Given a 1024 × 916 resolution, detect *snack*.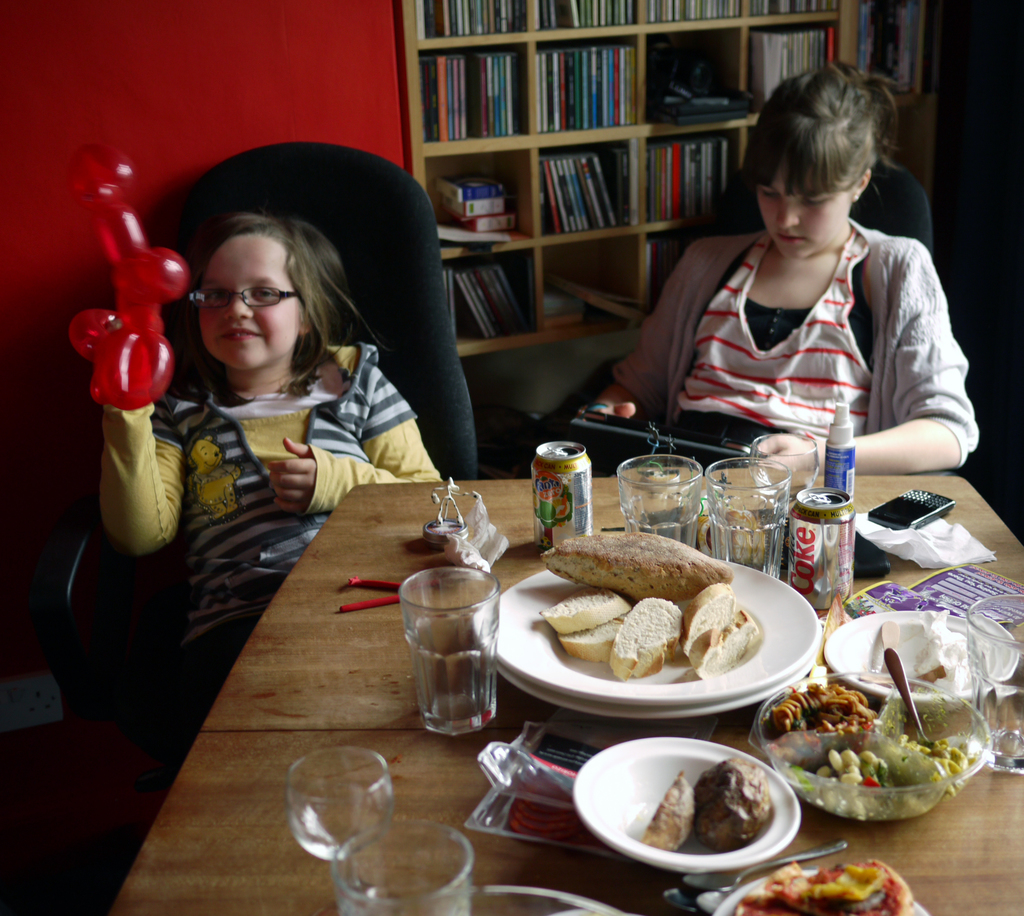
(698,761,773,851).
